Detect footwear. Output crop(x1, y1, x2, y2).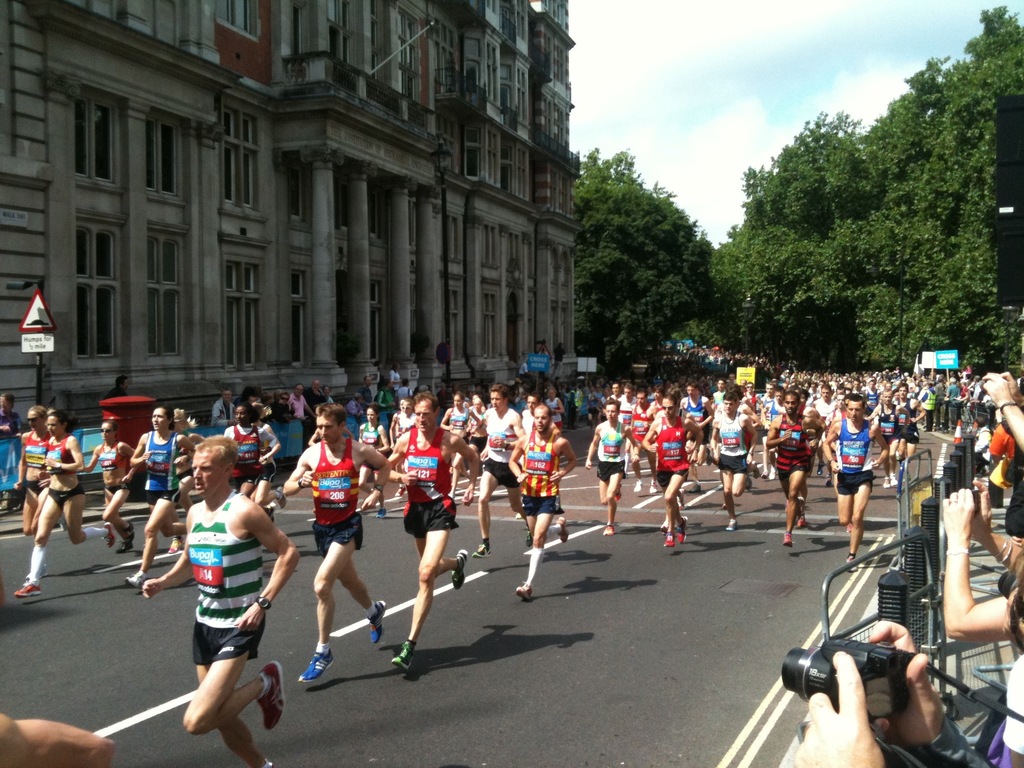
crop(529, 527, 532, 556).
